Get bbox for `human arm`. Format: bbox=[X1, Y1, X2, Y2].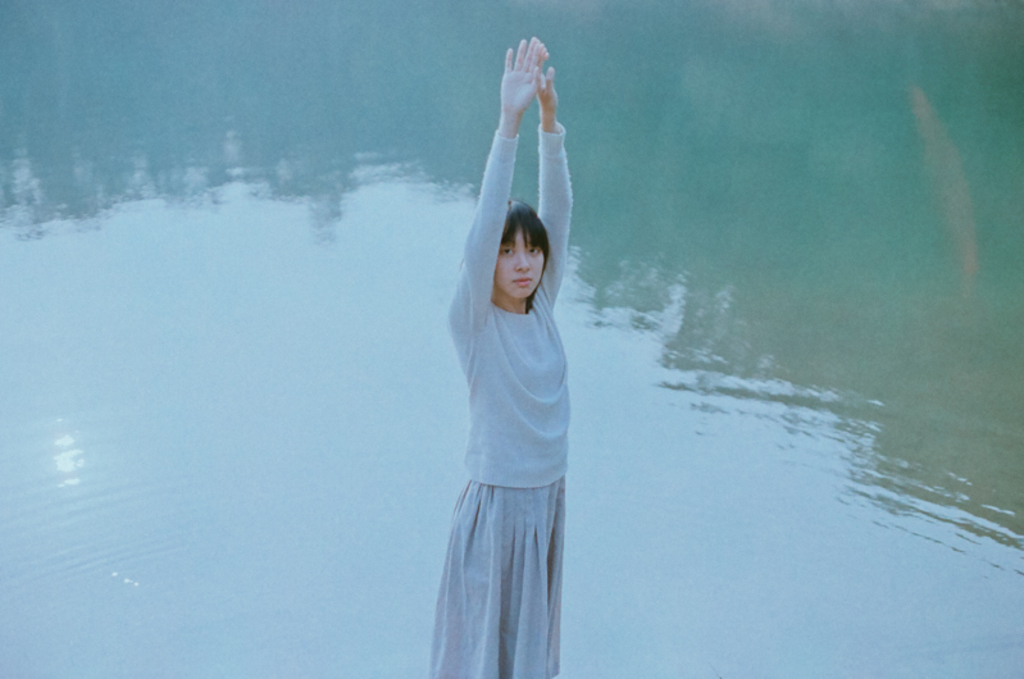
bbox=[450, 33, 555, 337].
